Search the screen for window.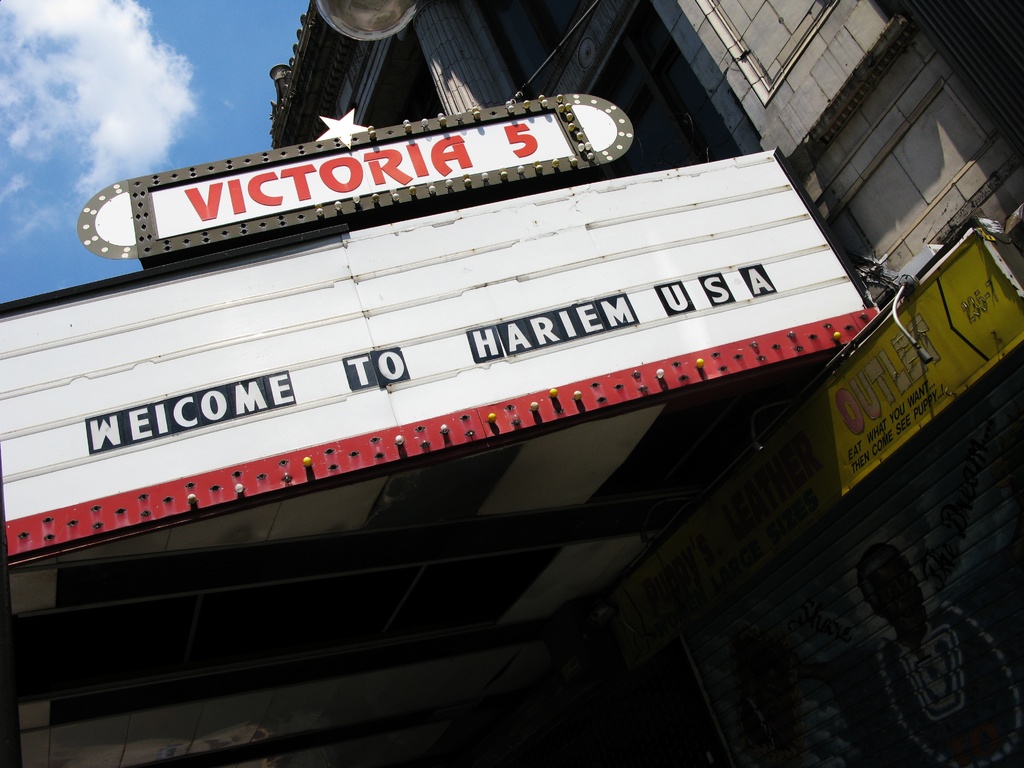
Found at {"left": 468, "top": 0, "right": 602, "bottom": 105}.
